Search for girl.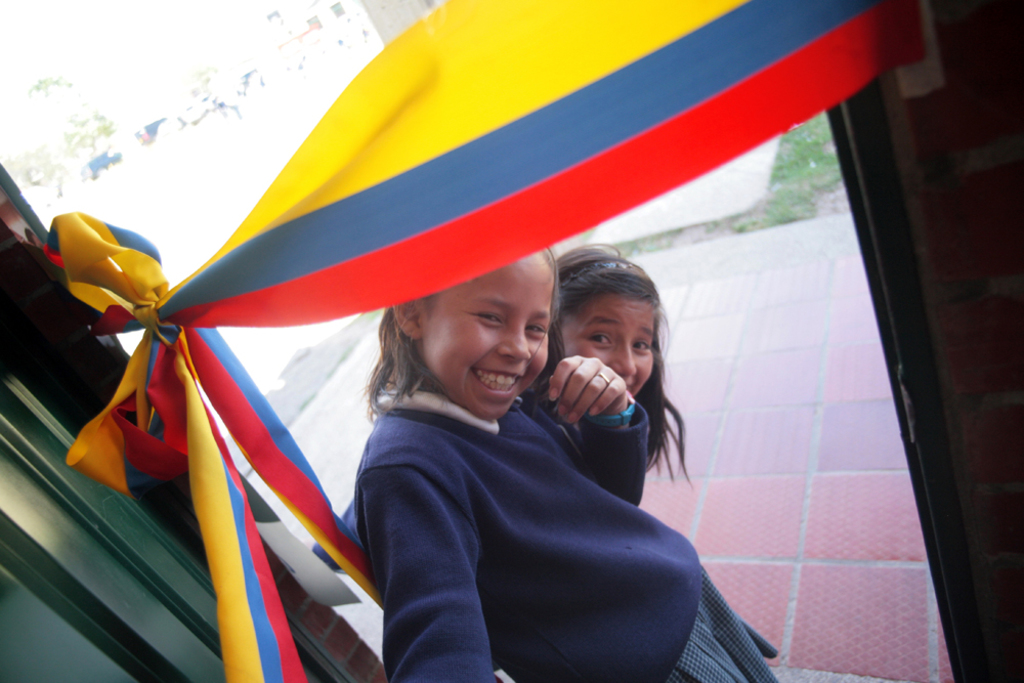
Found at [x1=352, y1=246, x2=702, y2=682].
